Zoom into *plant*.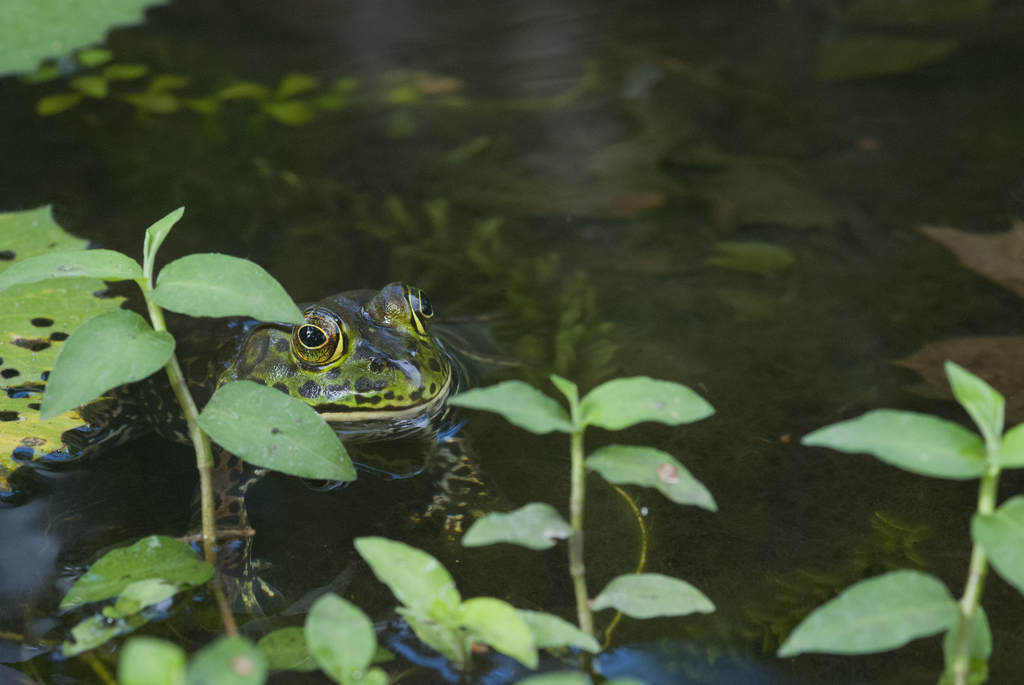
Zoom target: <box>0,207,717,684</box>.
